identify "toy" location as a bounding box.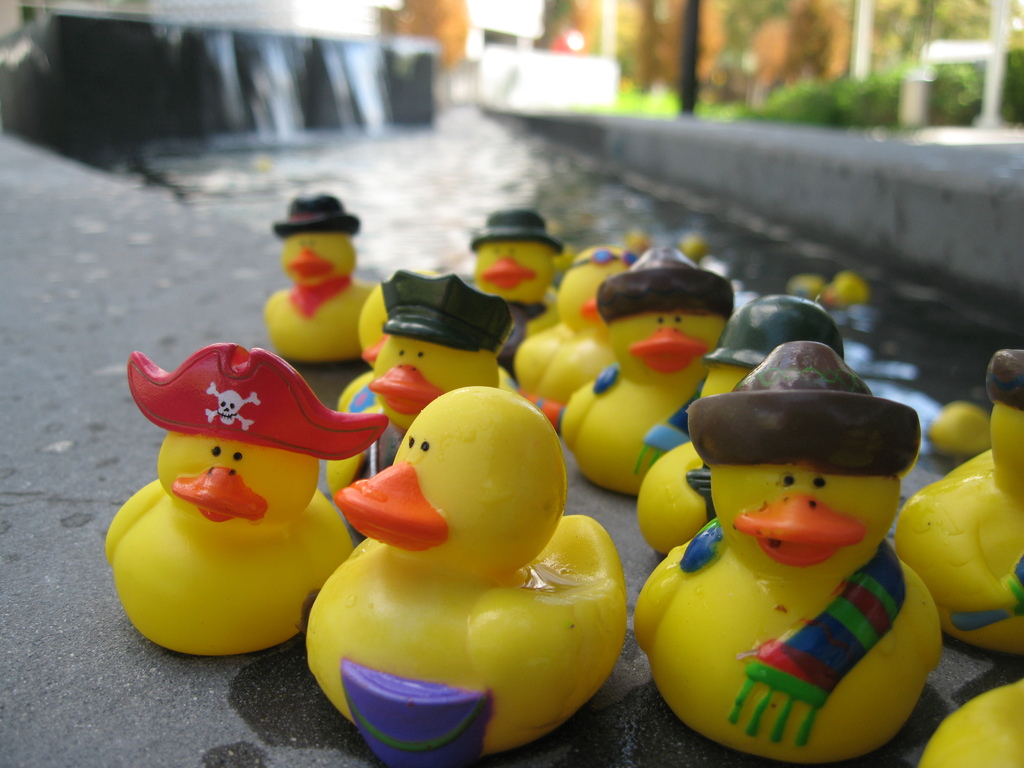
rect(556, 246, 737, 495).
